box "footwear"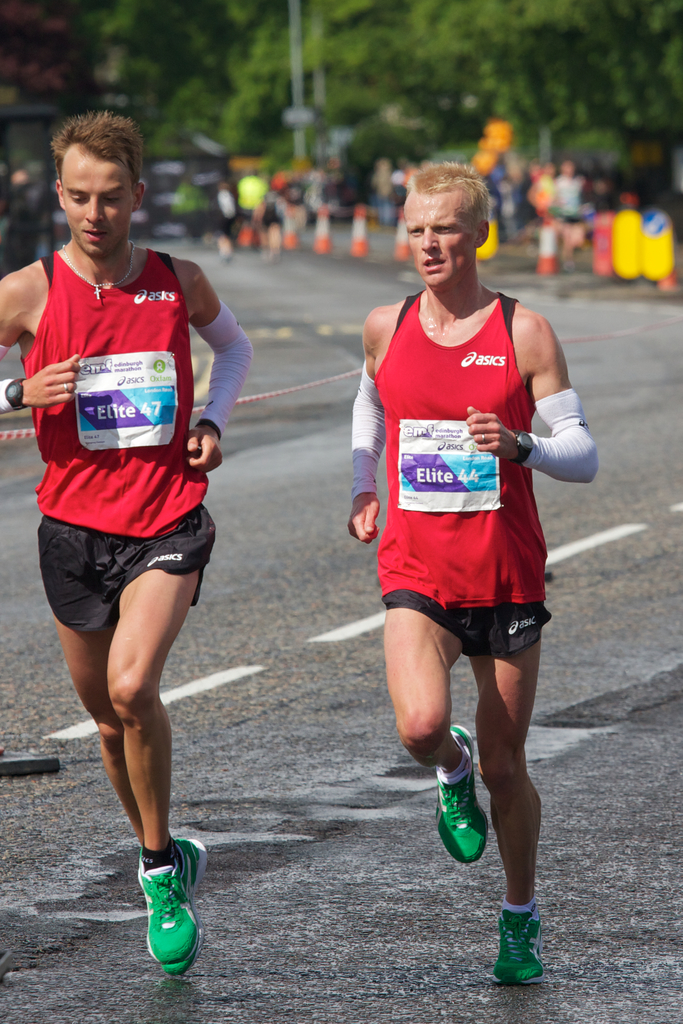
{"x1": 429, "y1": 722, "x2": 487, "y2": 865}
